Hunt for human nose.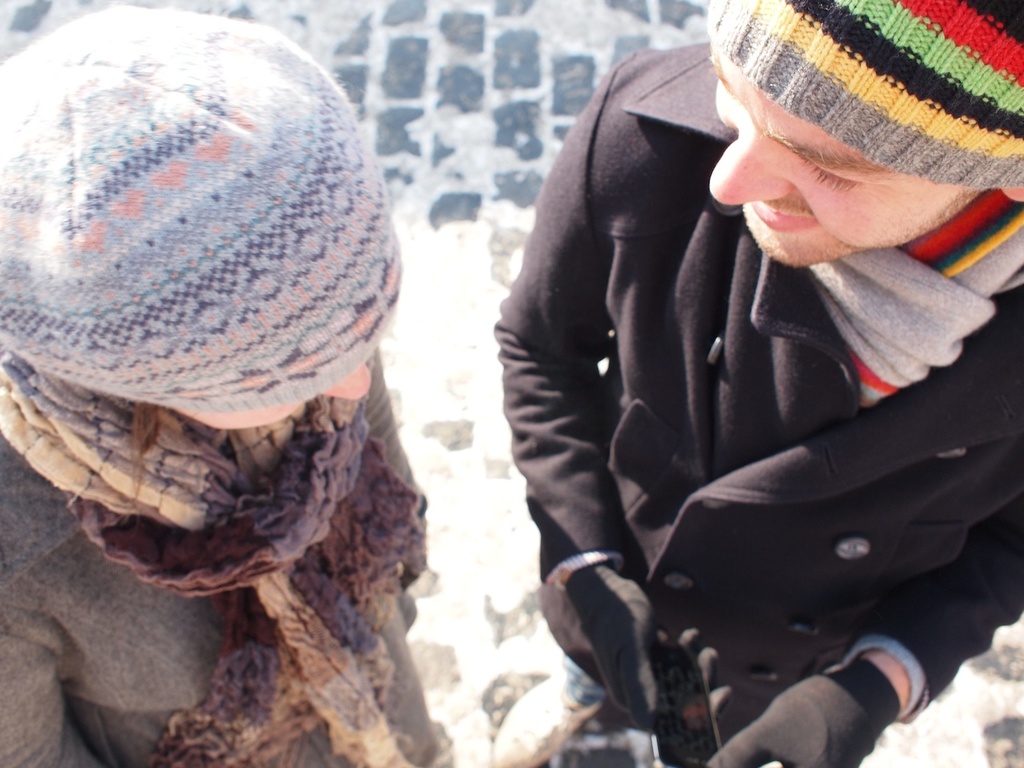
Hunted down at crop(701, 127, 798, 214).
